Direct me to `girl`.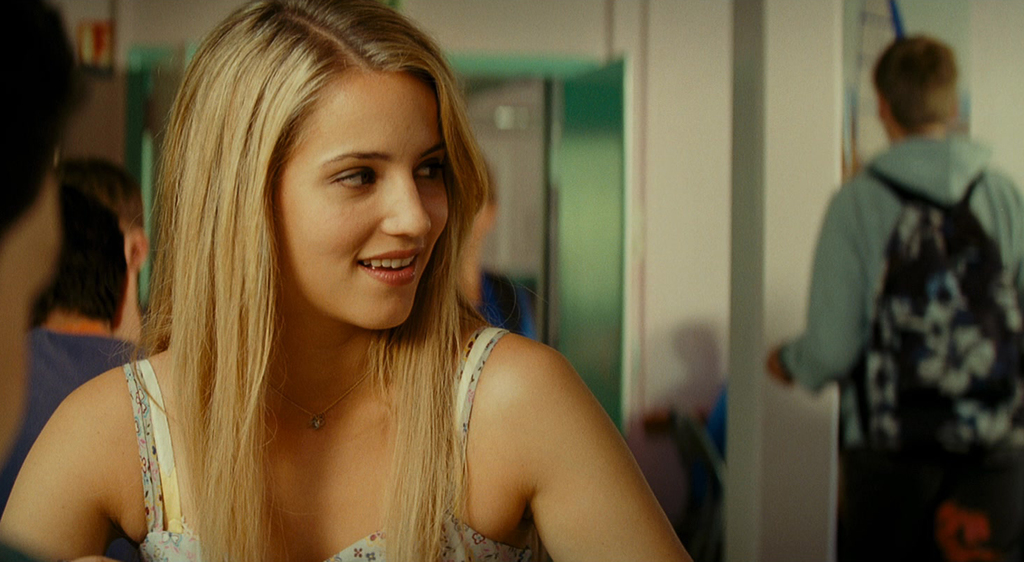
Direction: bbox(66, 15, 680, 551).
